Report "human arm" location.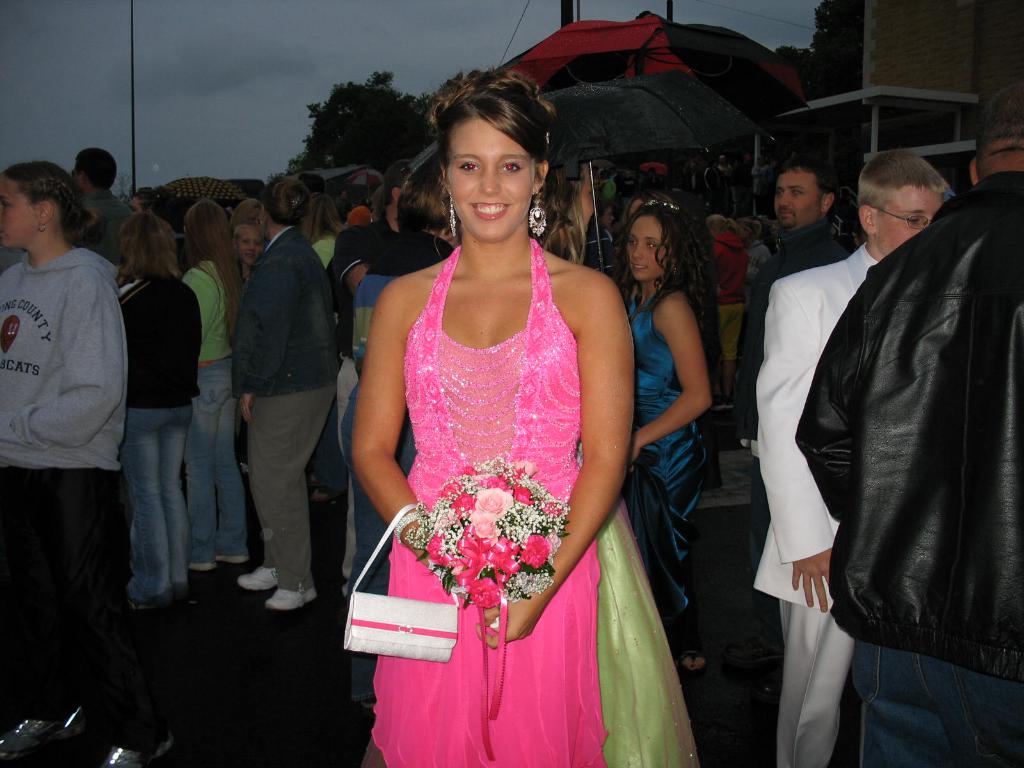
Report: rect(0, 276, 120, 452).
